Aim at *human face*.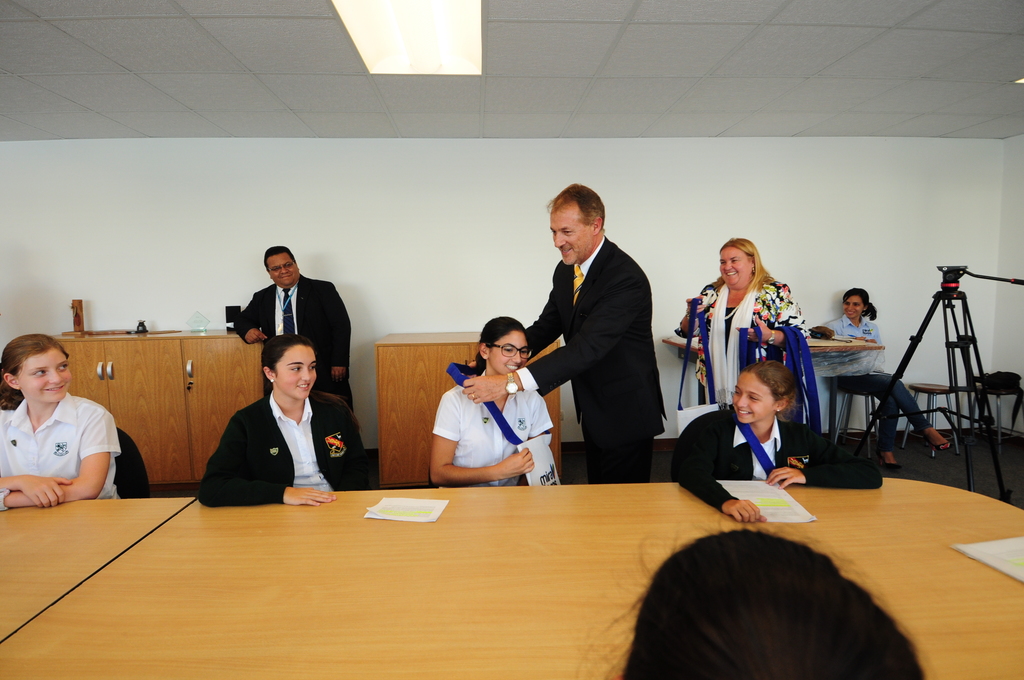
Aimed at <box>552,197,584,266</box>.
